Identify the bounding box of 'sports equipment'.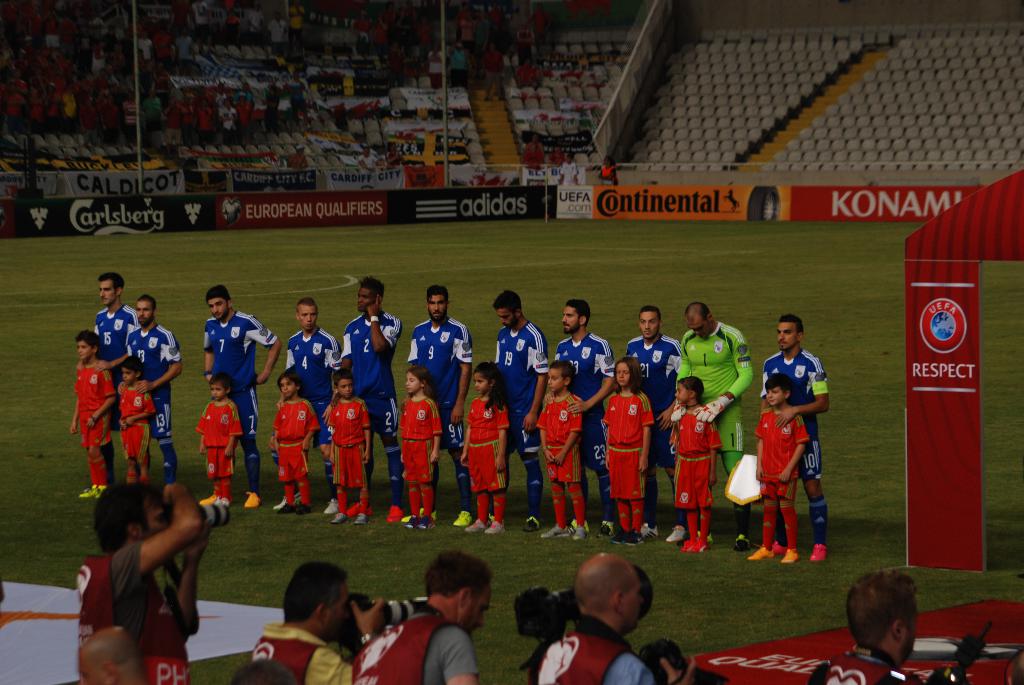
locate(388, 505, 407, 523).
